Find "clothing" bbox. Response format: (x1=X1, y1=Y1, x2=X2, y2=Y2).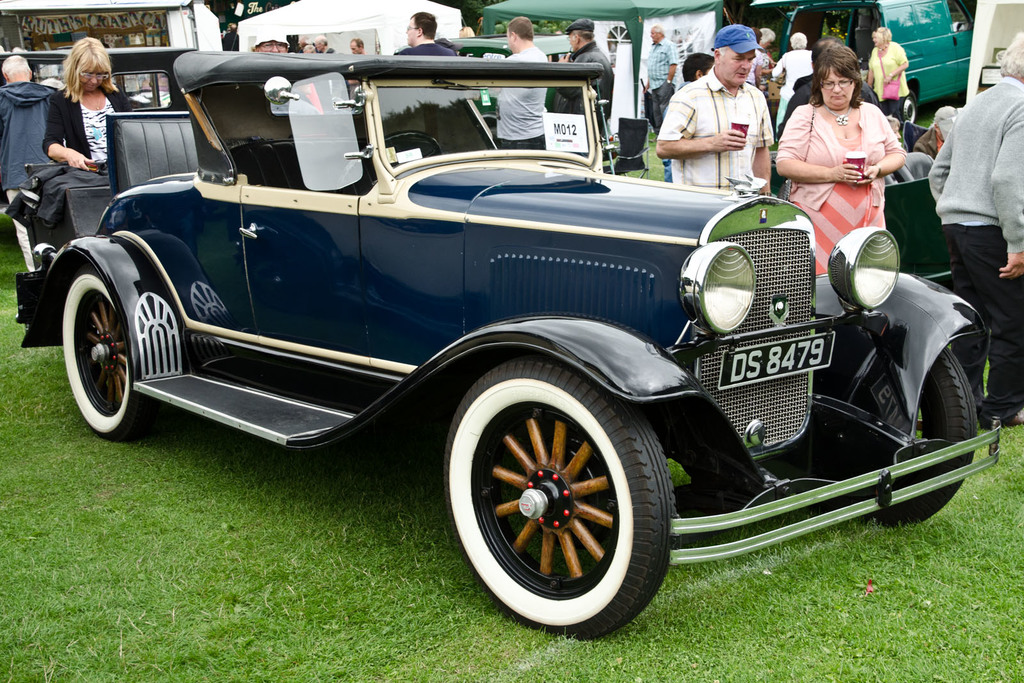
(x1=912, y1=127, x2=943, y2=155).
